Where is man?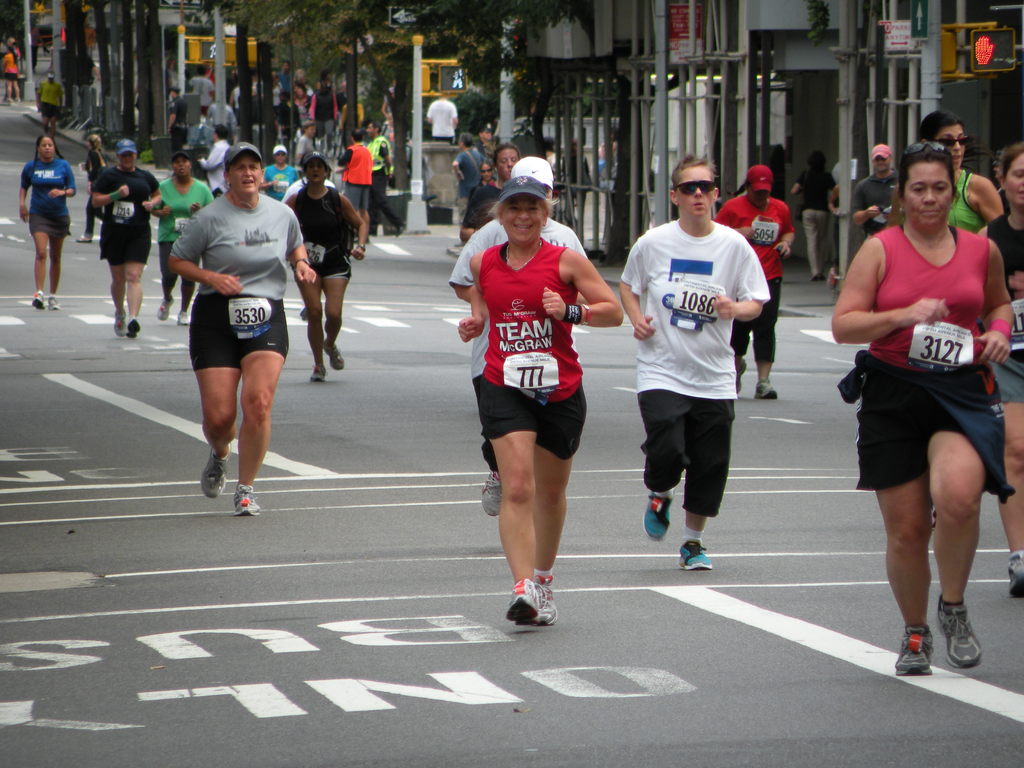
597/147/771/567.
